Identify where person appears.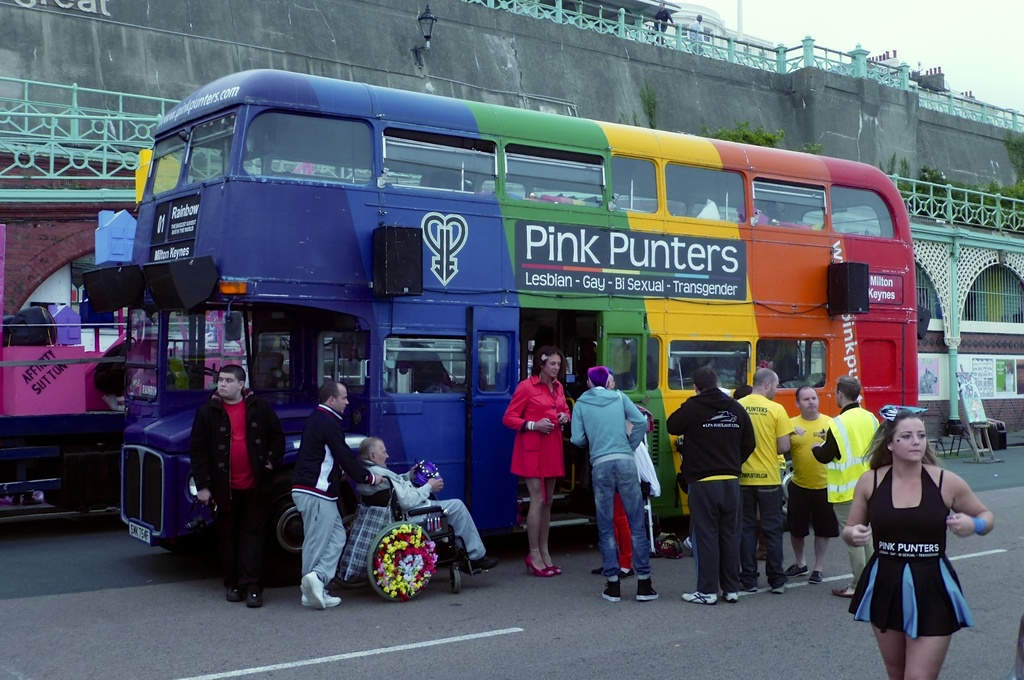
Appears at (x1=566, y1=369, x2=646, y2=601).
